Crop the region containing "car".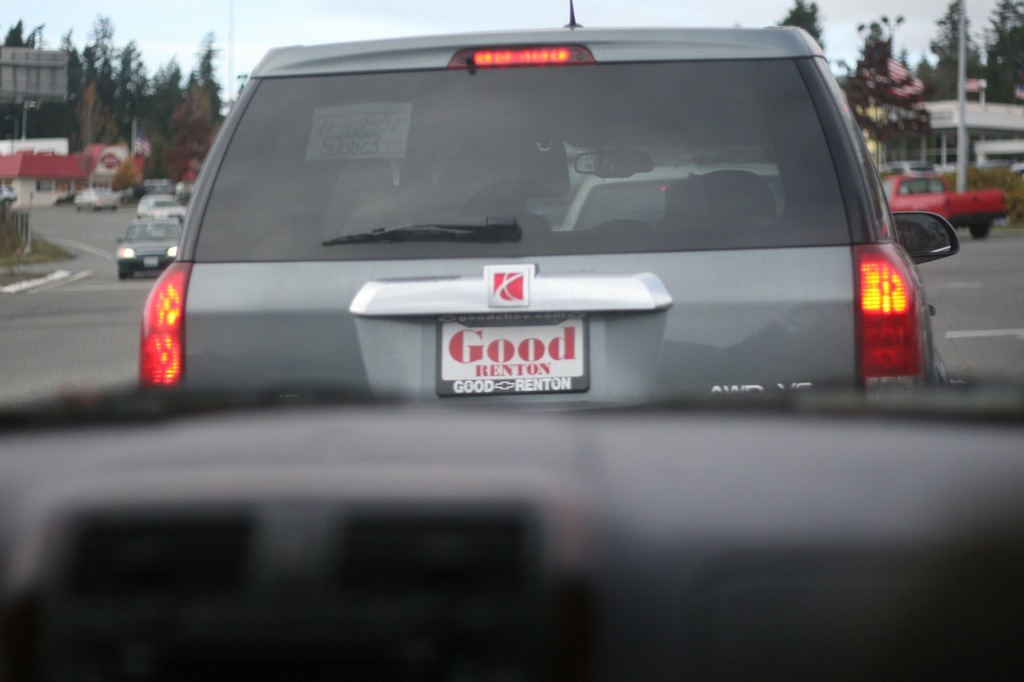
Crop region: bbox=(55, 191, 74, 205).
